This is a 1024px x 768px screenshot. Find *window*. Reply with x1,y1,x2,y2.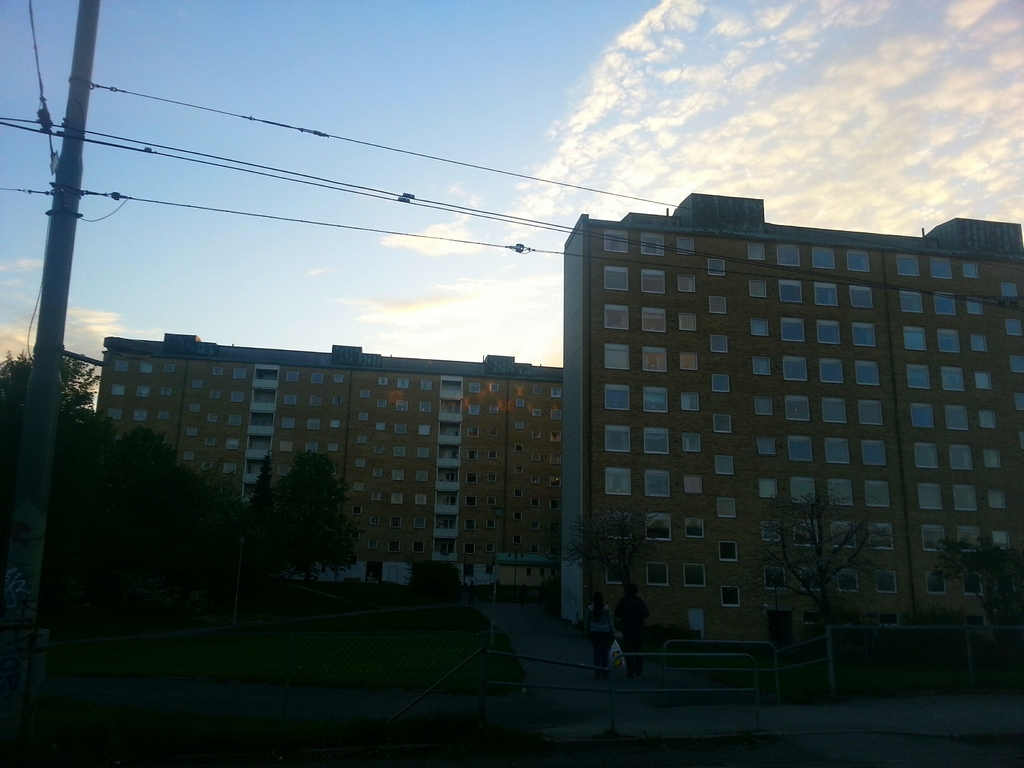
465,472,475,484.
